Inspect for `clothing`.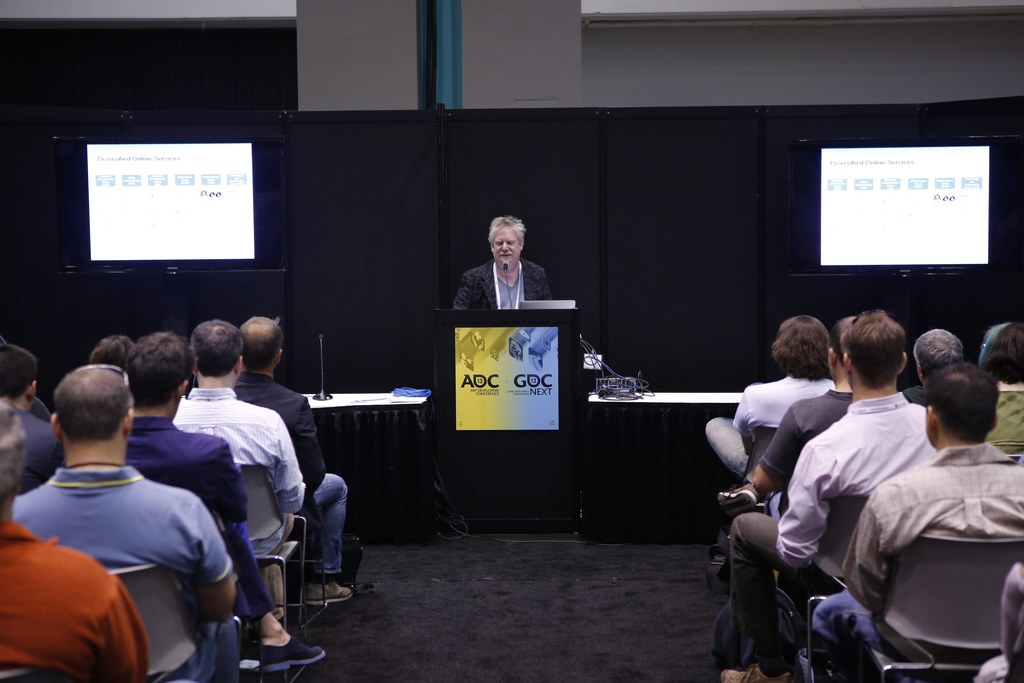
Inspection: {"left": 987, "top": 391, "right": 1023, "bottom": 457}.
